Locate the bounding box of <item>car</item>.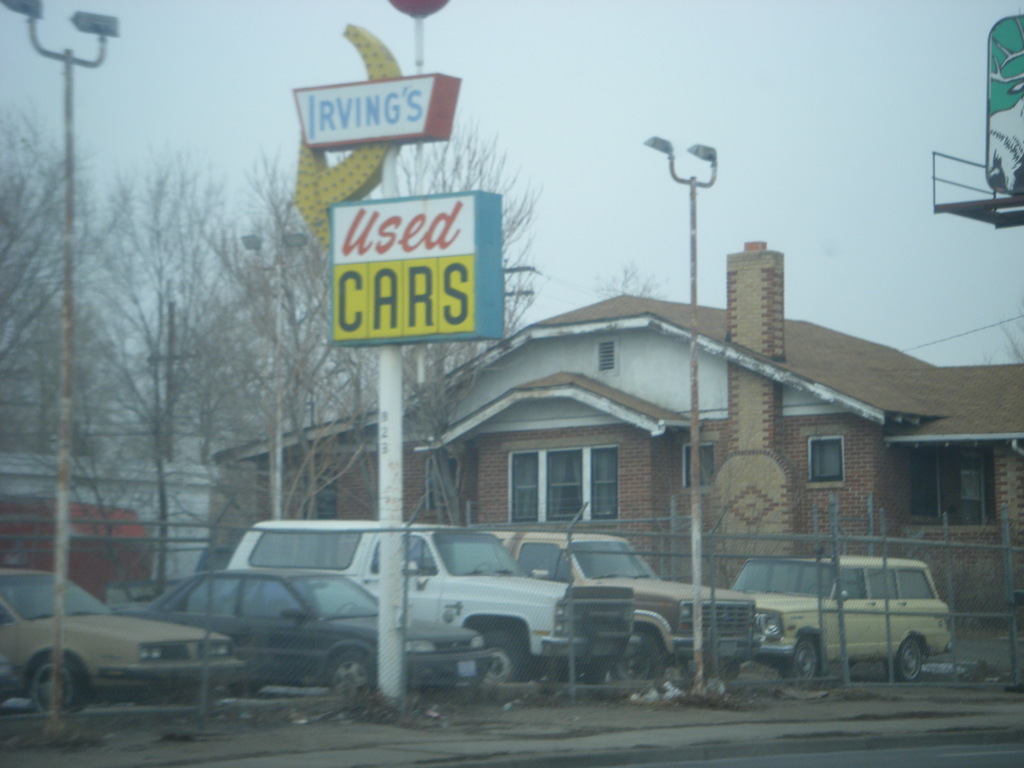
Bounding box: region(9, 580, 251, 722).
